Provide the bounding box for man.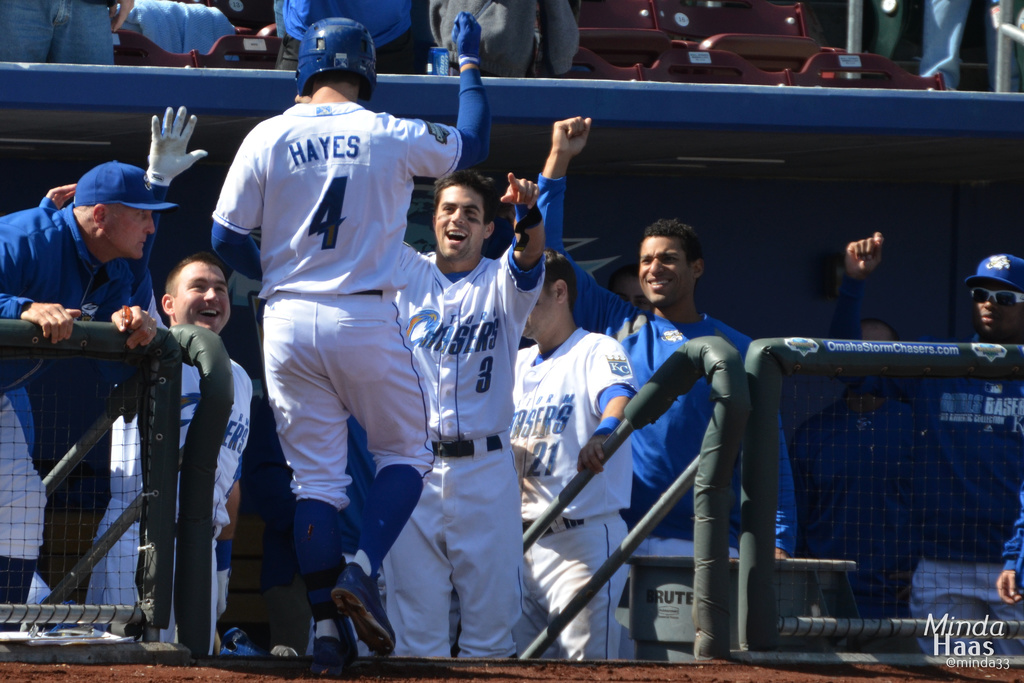
left=827, top=233, right=1023, bottom=657.
